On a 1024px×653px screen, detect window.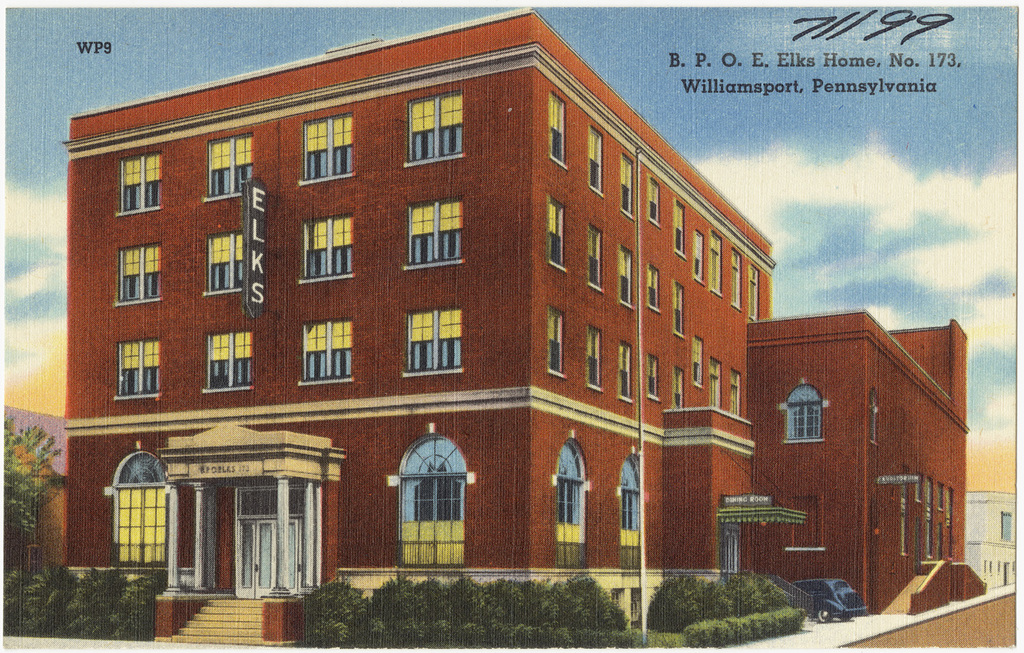
rect(115, 239, 159, 310).
